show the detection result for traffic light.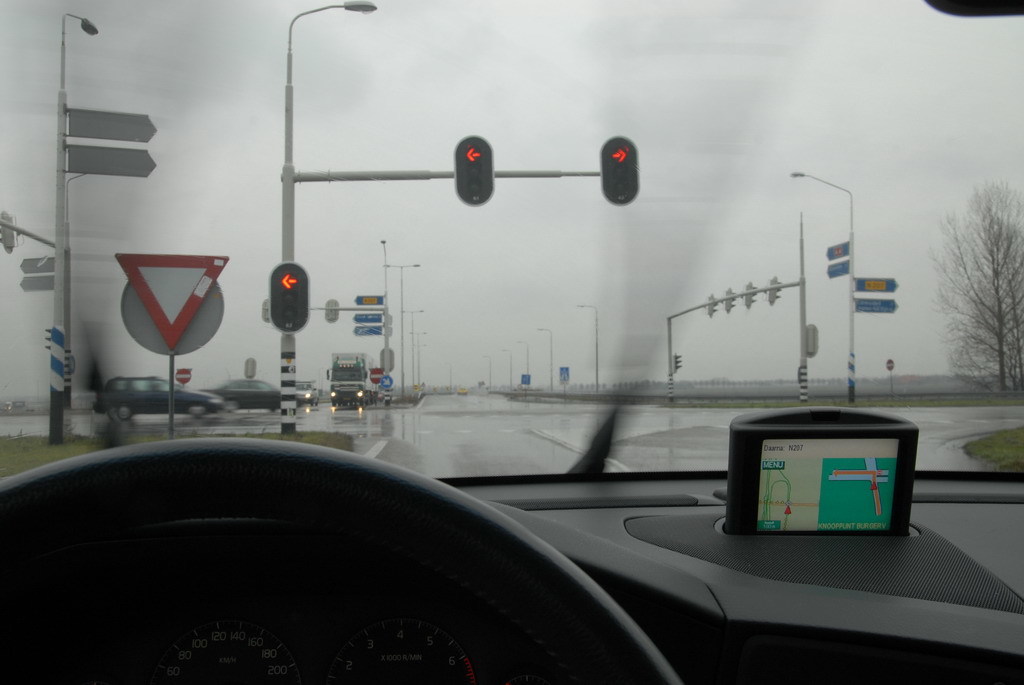
768 277 780 302.
